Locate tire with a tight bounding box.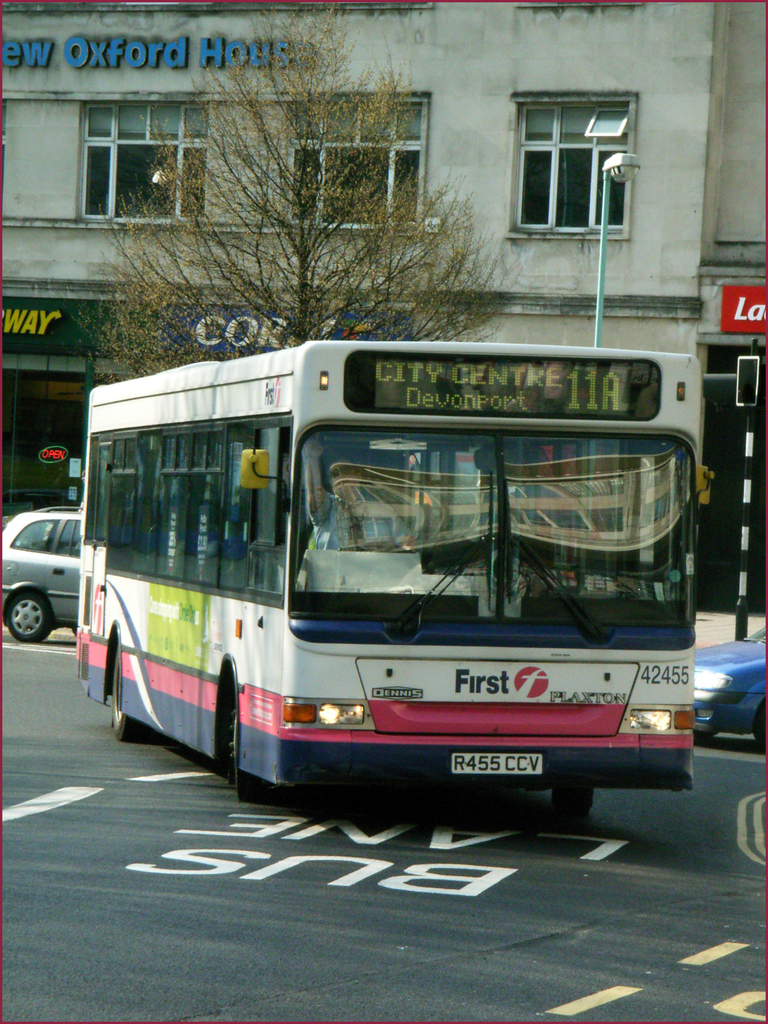
locate(0, 587, 59, 644).
